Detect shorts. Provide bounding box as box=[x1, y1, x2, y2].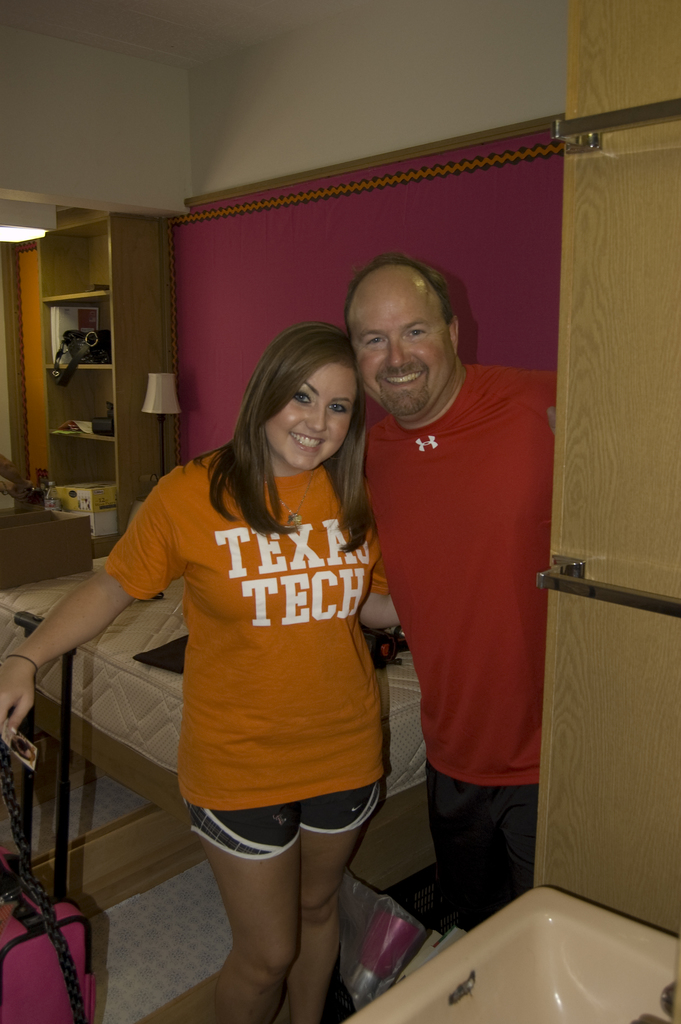
box=[185, 776, 388, 866].
